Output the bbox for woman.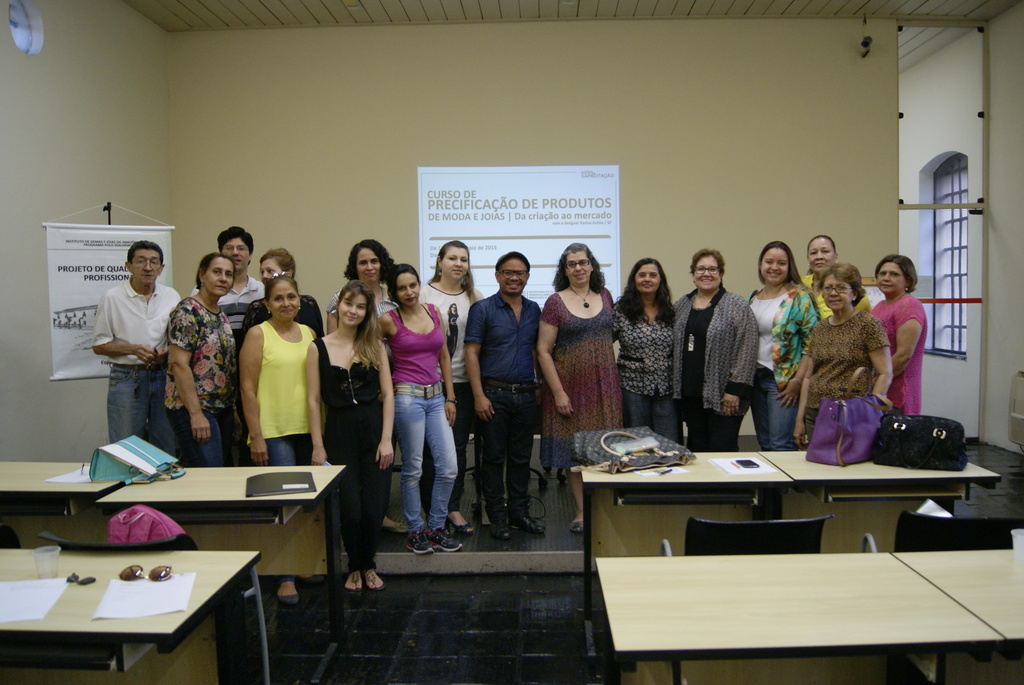
box(751, 240, 818, 452).
